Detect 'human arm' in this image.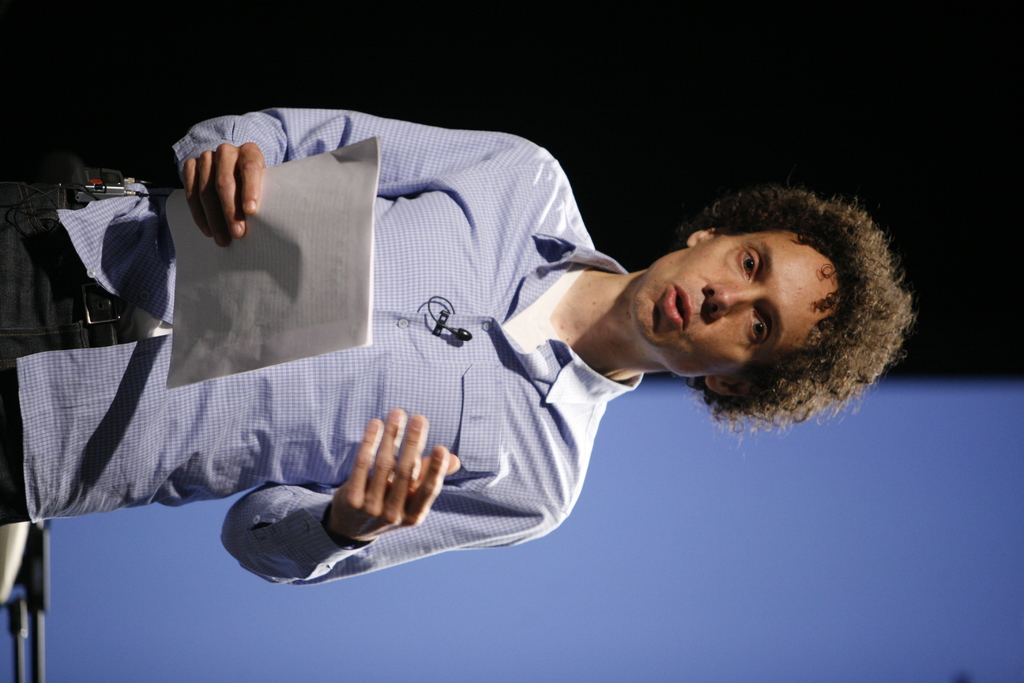
Detection: 280,415,467,591.
